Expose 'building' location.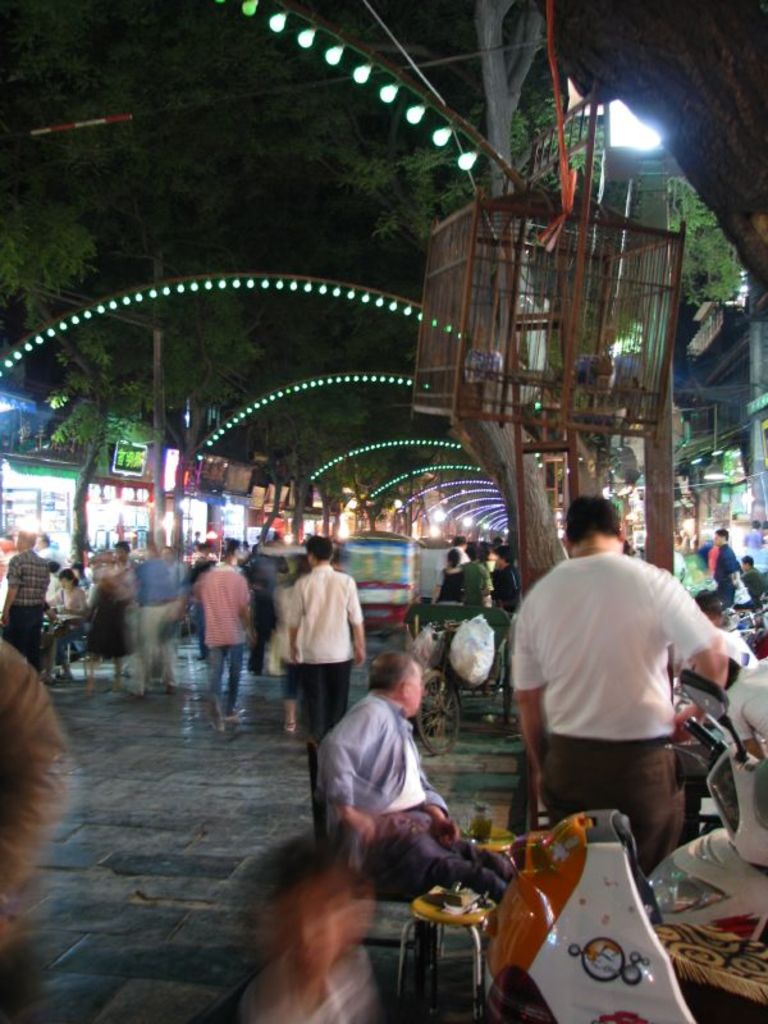
Exposed at pyautogui.locateOnScreen(690, 262, 767, 507).
